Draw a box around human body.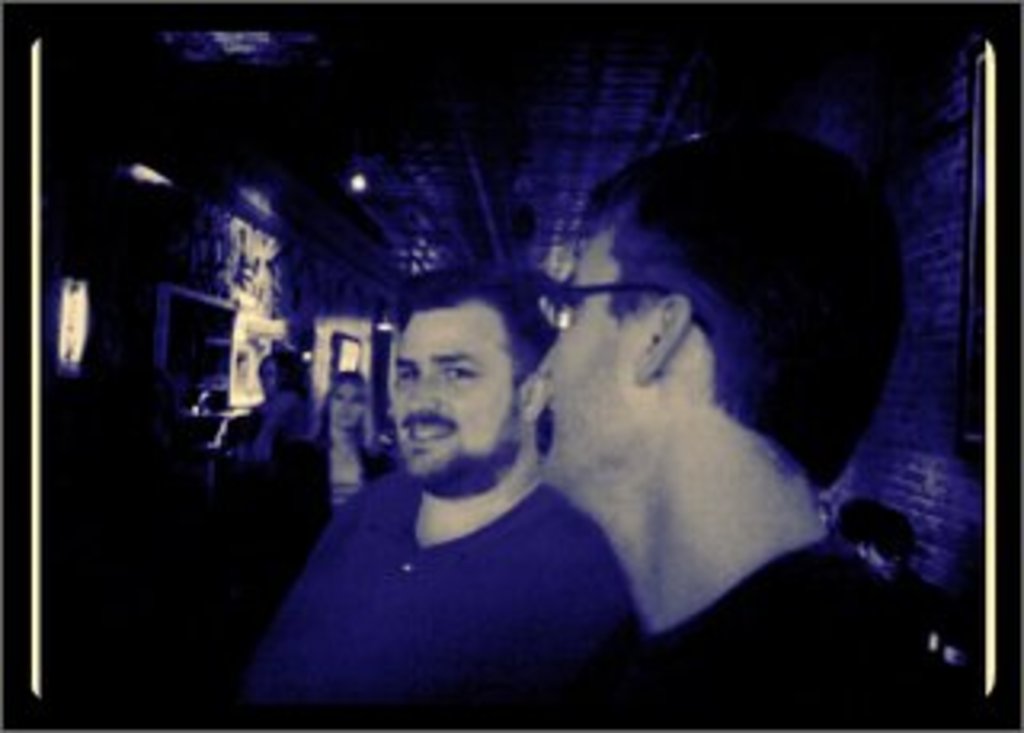
<box>275,432,397,547</box>.
